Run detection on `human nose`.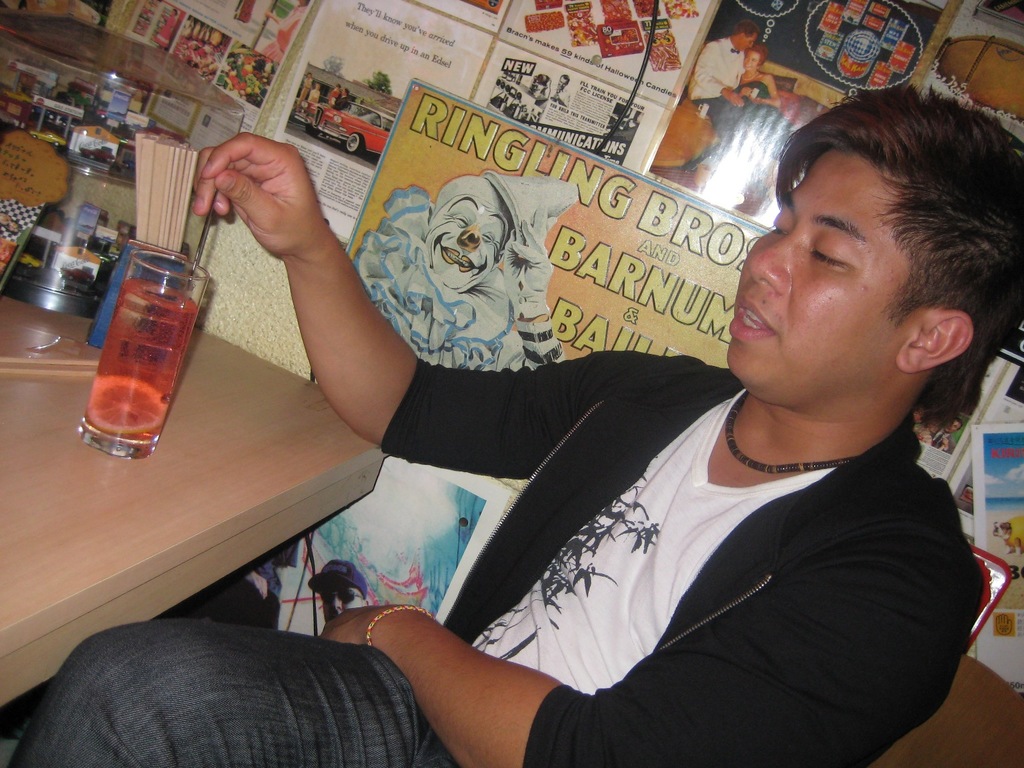
Result: x1=748 y1=230 x2=797 y2=297.
